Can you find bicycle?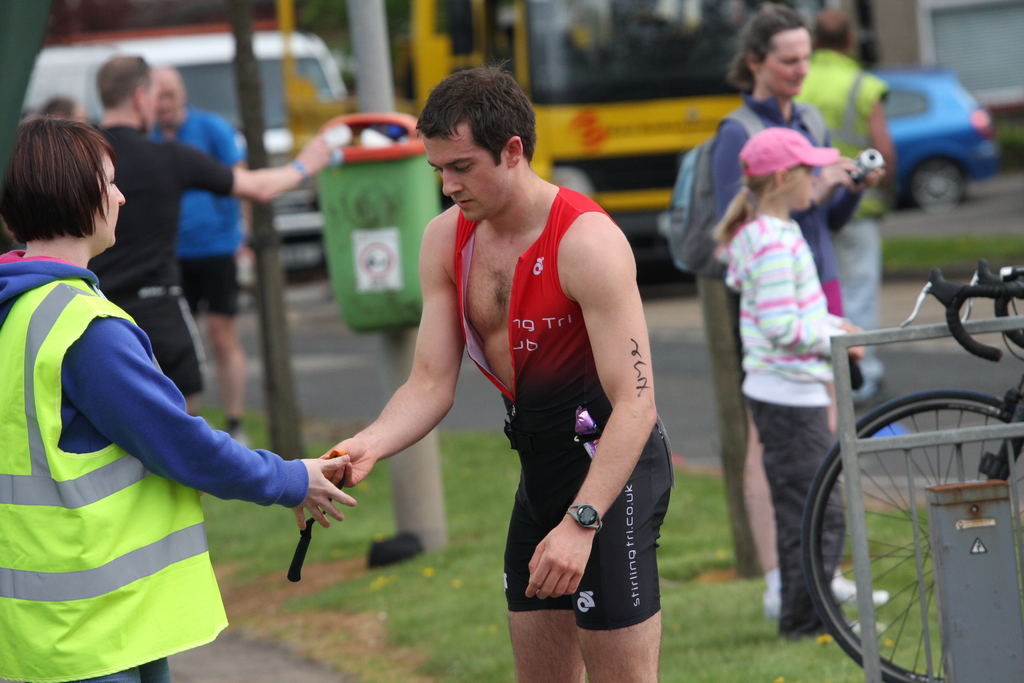
Yes, bounding box: bbox=(781, 178, 1016, 682).
